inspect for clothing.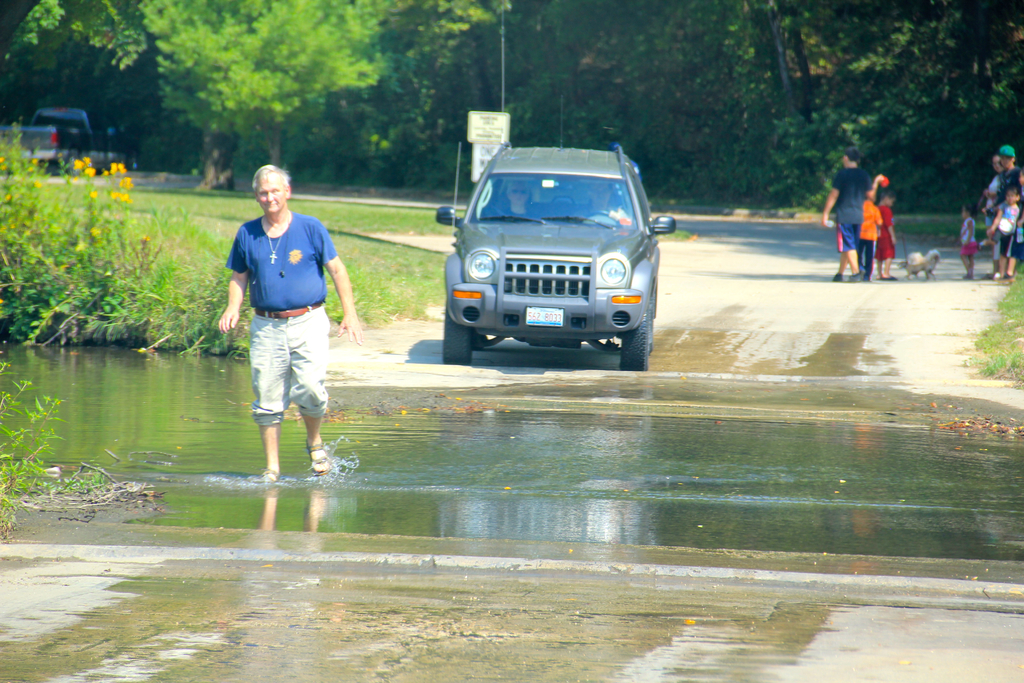
Inspection: <bbox>993, 198, 1019, 261</bbox>.
